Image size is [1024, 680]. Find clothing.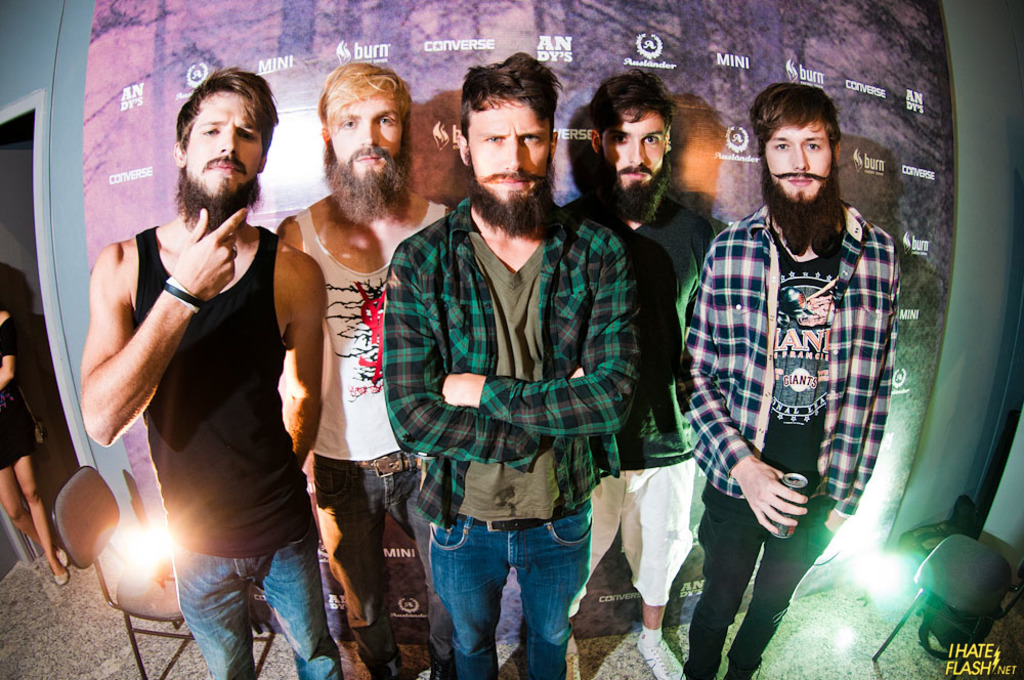
bbox(315, 214, 423, 653).
